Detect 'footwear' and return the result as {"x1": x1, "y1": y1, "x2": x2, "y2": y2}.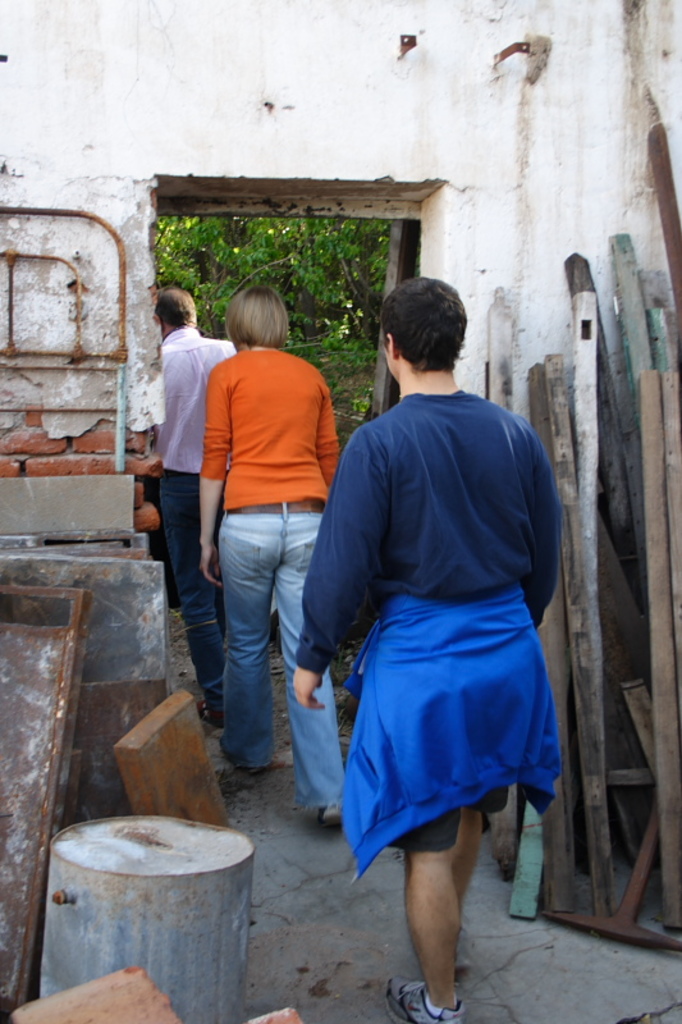
{"x1": 388, "y1": 965, "x2": 473, "y2": 1023}.
